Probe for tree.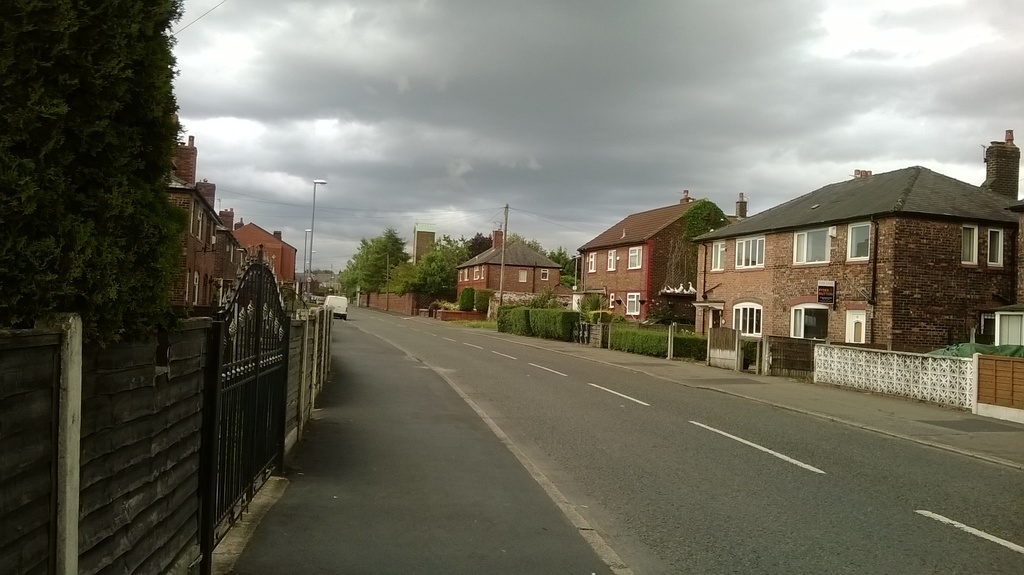
Probe result: <region>0, 0, 195, 348</region>.
